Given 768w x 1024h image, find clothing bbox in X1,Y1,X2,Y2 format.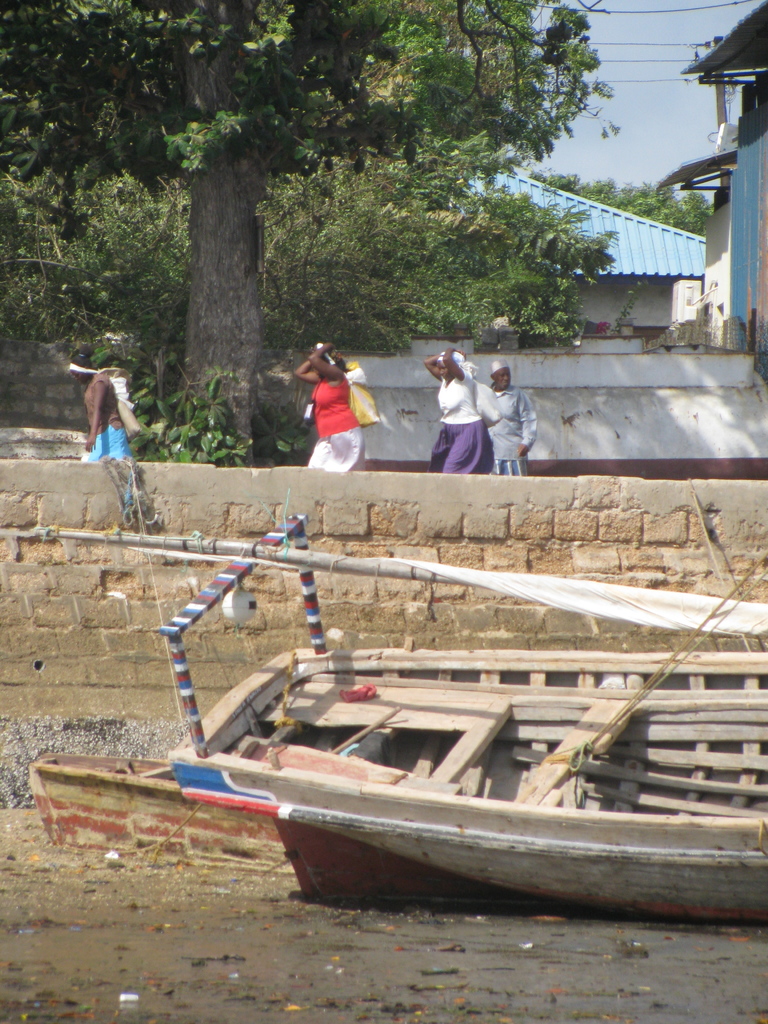
429,382,479,468.
